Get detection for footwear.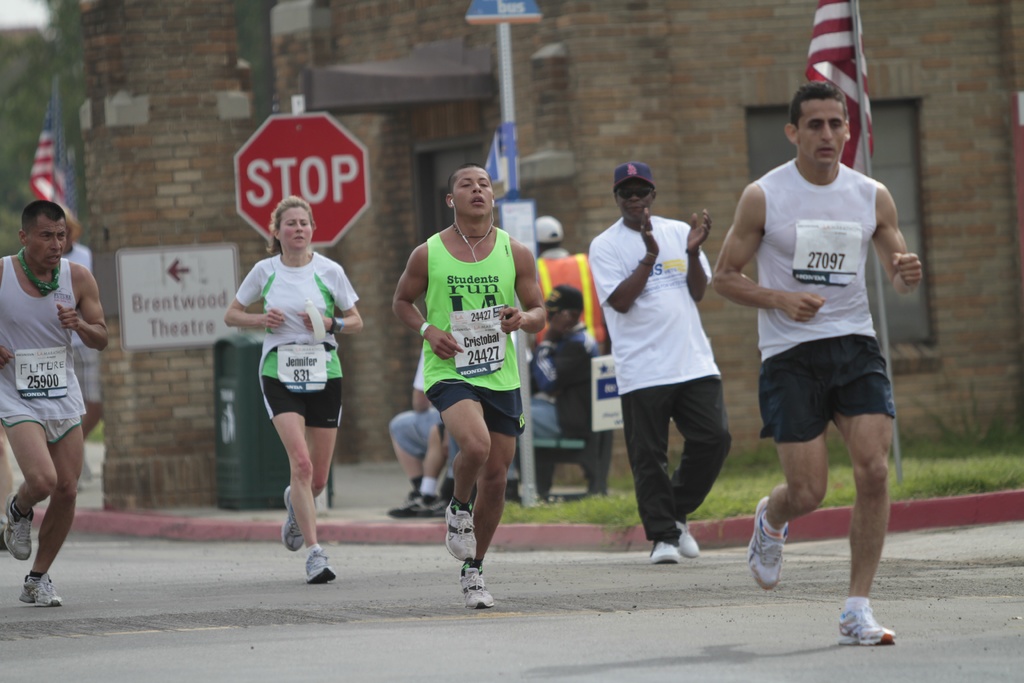
Detection: rect(2, 490, 33, 560).
